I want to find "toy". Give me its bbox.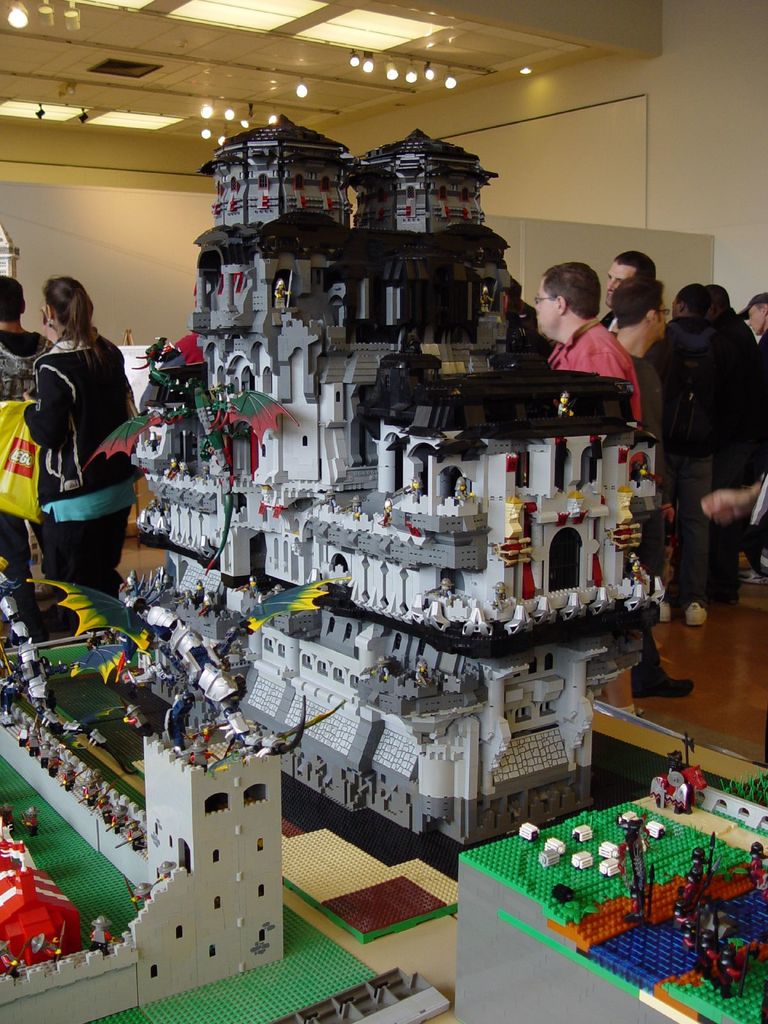
bbox=[91, 346, 303, 540].
